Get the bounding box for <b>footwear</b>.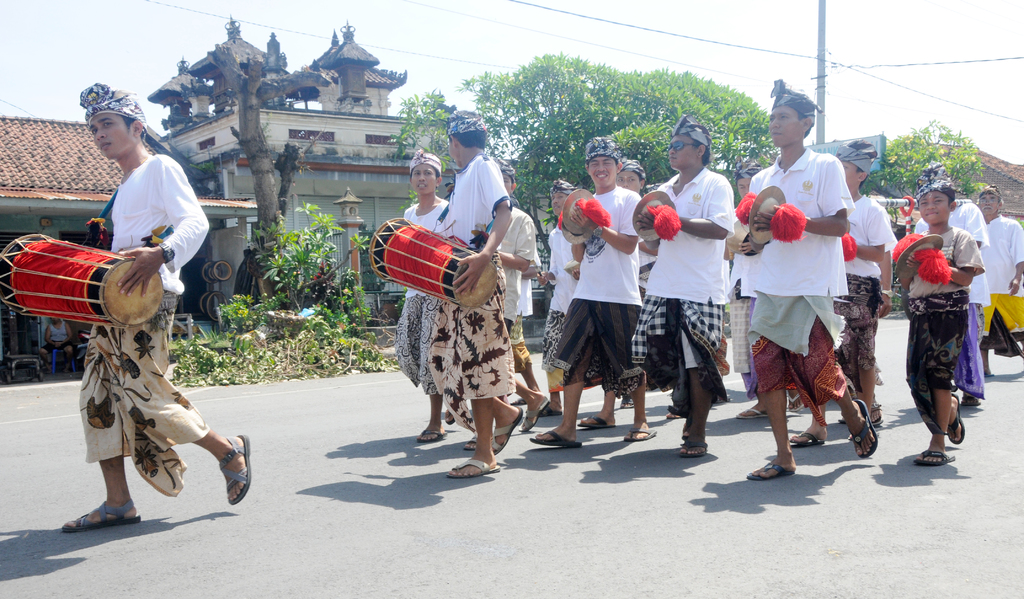
[491,407,521,453].
